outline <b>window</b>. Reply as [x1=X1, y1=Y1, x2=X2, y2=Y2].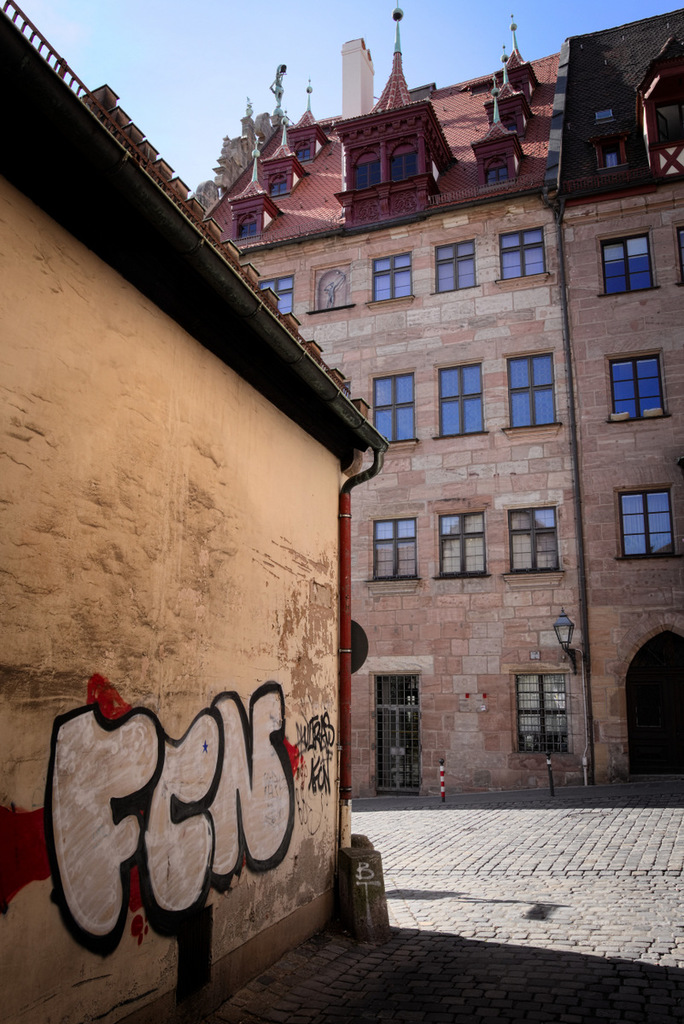
[x1=602, y1=337, x2=669, y2=429].
